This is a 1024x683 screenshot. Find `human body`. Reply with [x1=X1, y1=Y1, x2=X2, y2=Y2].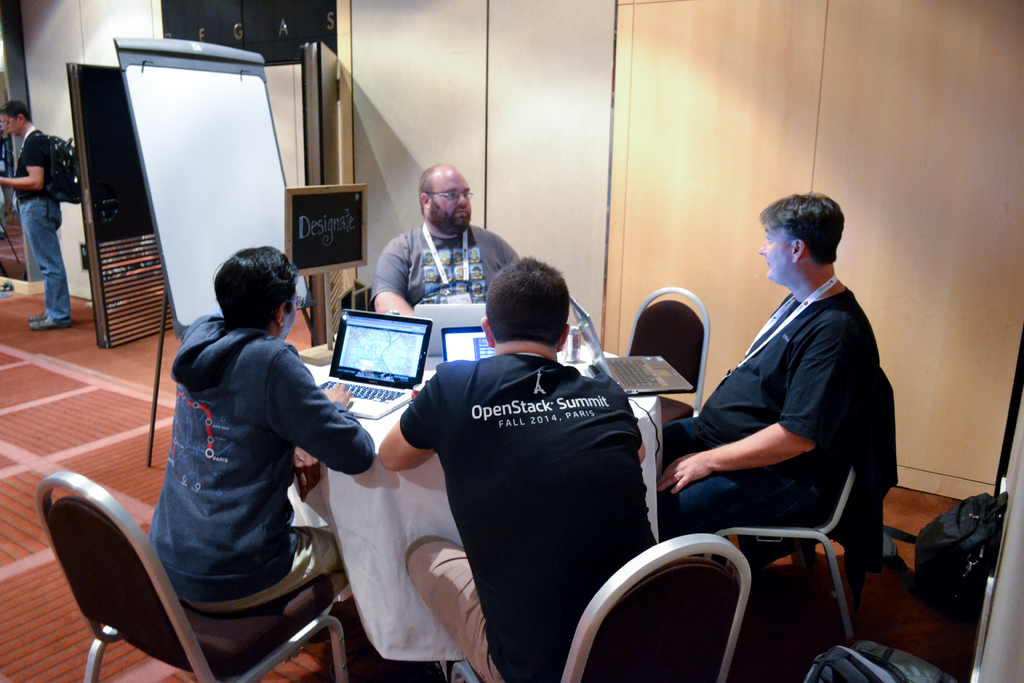
[x1=379, y1=347, x2=666, y2=682].
